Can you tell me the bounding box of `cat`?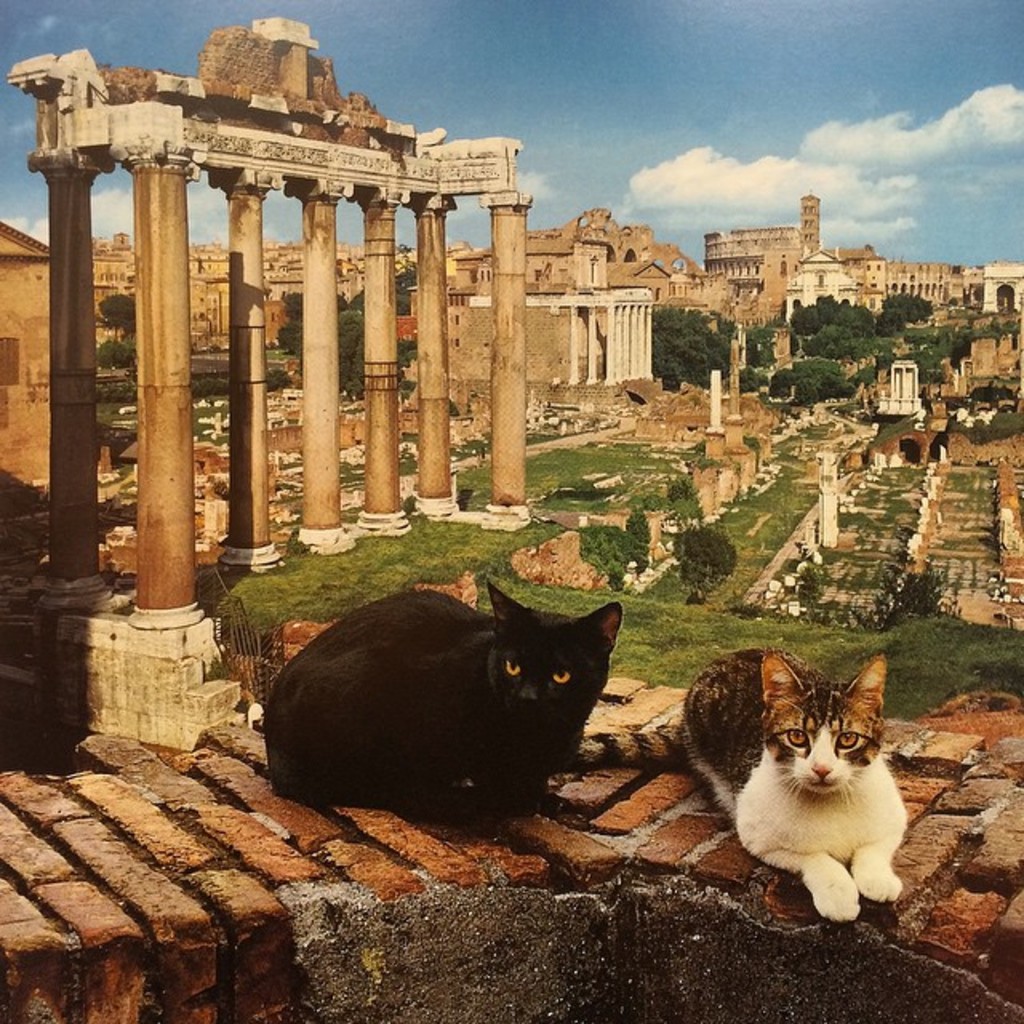
{"x1": 558, "y1": 637, "x2": 912, "y2": 923}.
